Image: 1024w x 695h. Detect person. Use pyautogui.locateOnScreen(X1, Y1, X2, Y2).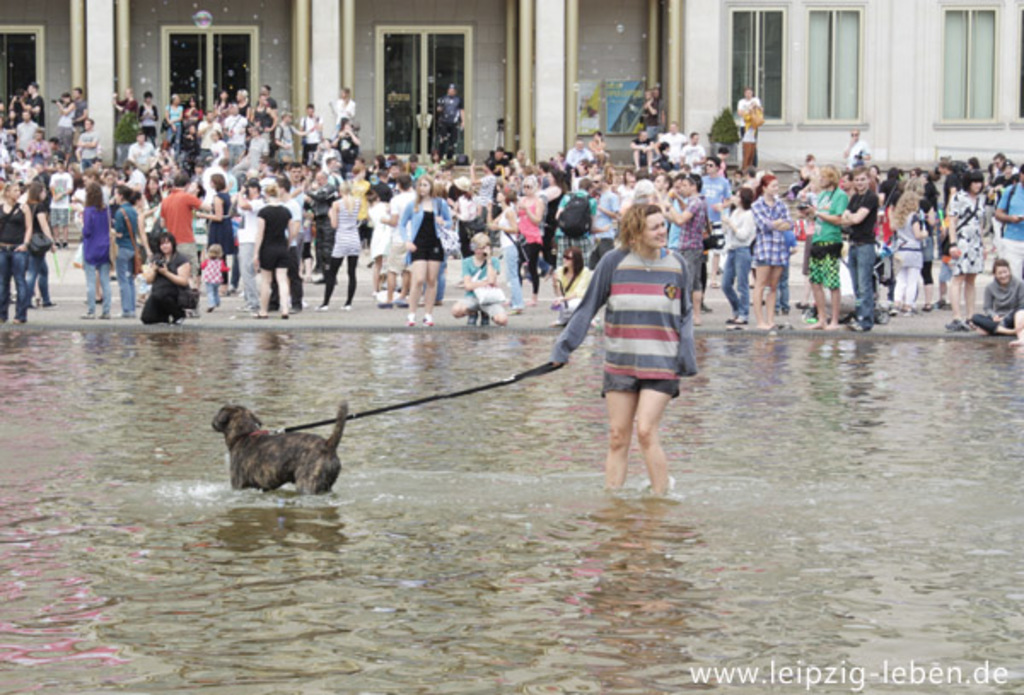
pyautogui.locateOnScreen(667, 121, 696, 162).
